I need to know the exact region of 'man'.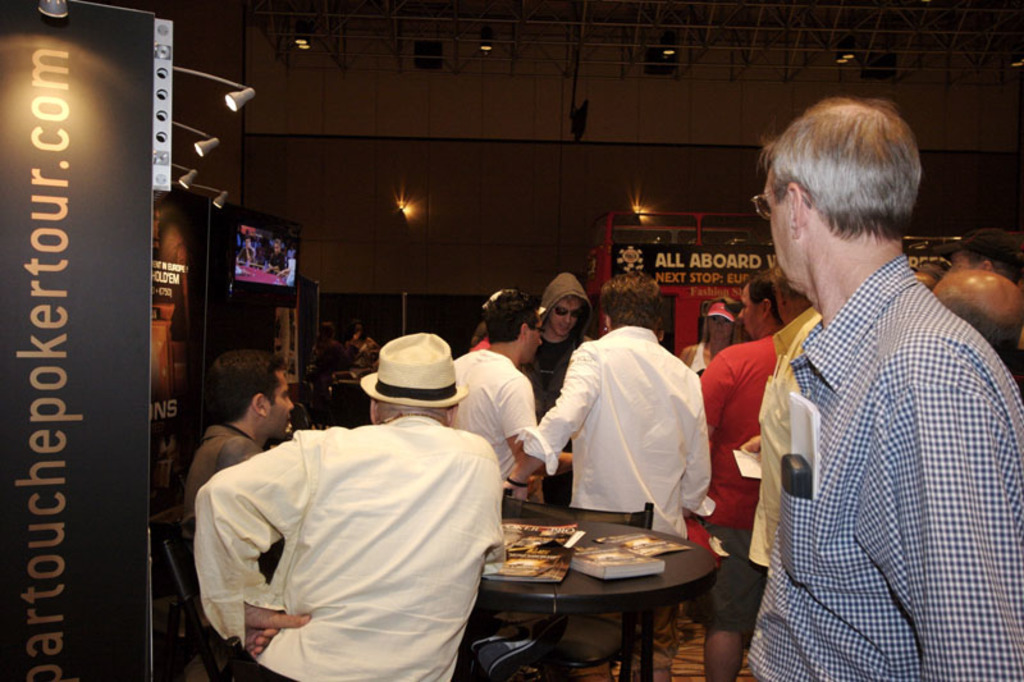
Region: (x1=722, y1=95, x2=1014, y2=681).
